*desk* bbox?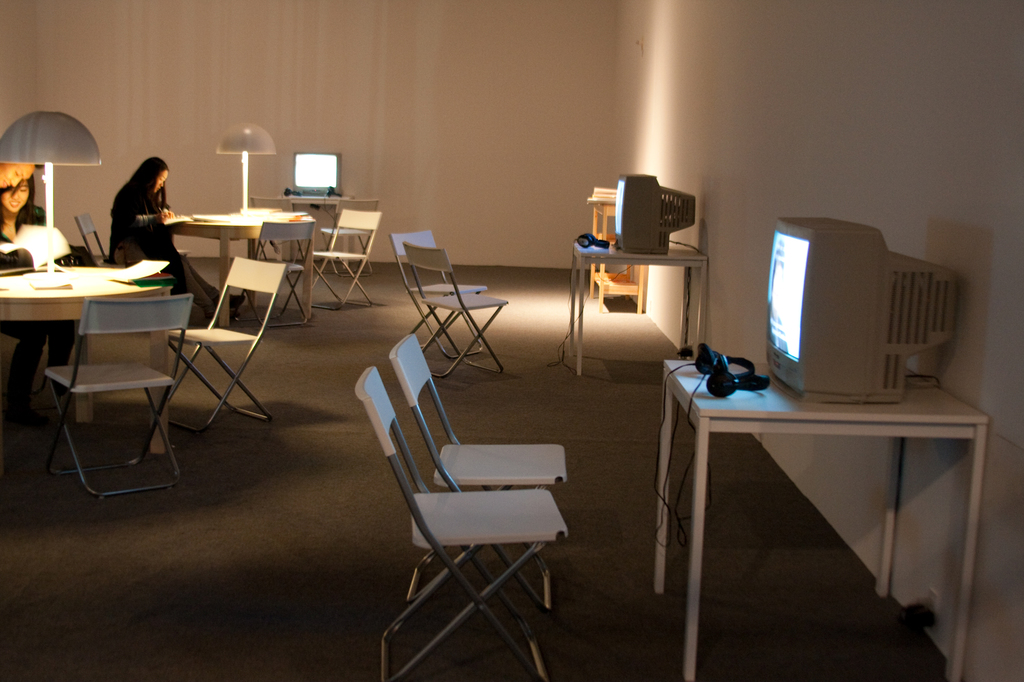
BBox(565, 236, 712, 376)
